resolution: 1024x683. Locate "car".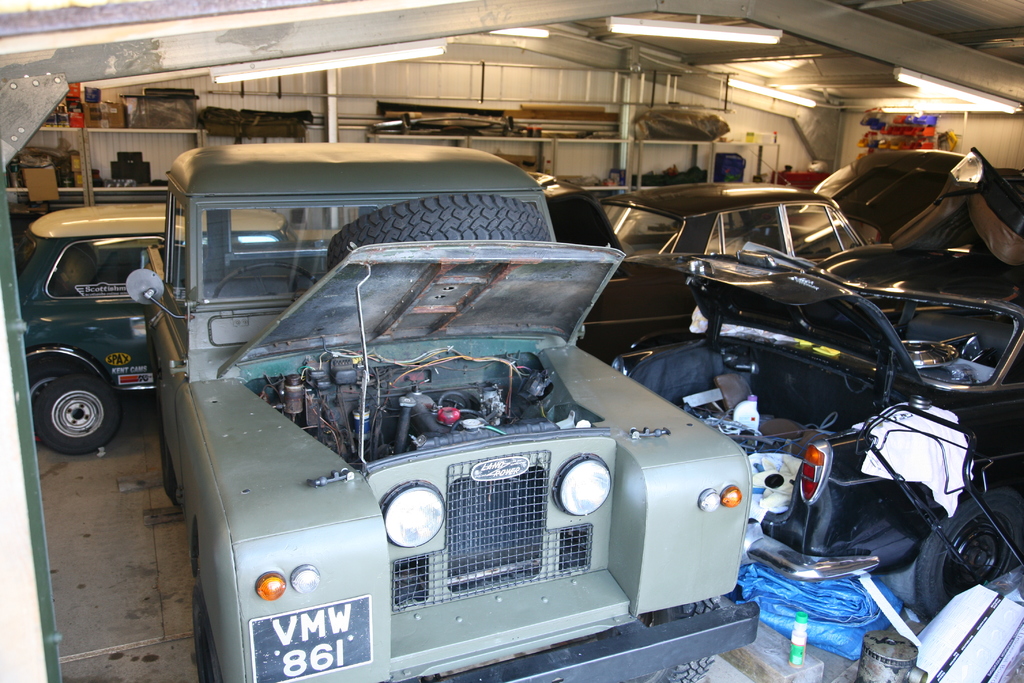
[left=621, top=147, right=1023, bottom=624].
